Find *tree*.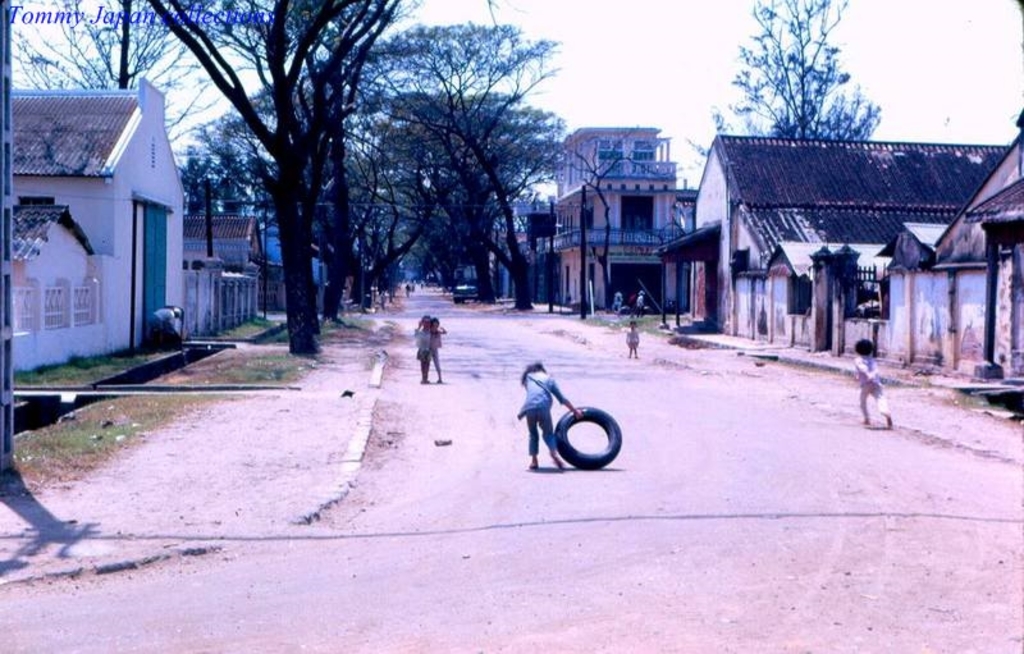
717/26/908/138.
